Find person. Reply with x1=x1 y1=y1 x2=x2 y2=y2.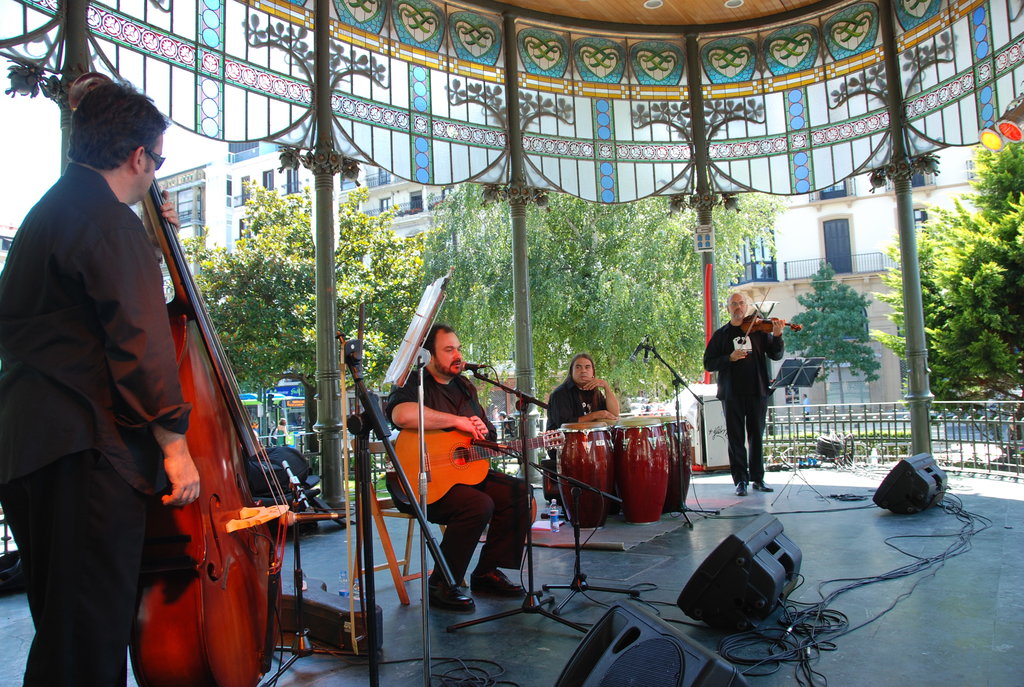
x1=703 y1=294 x2=784 y2=497.
